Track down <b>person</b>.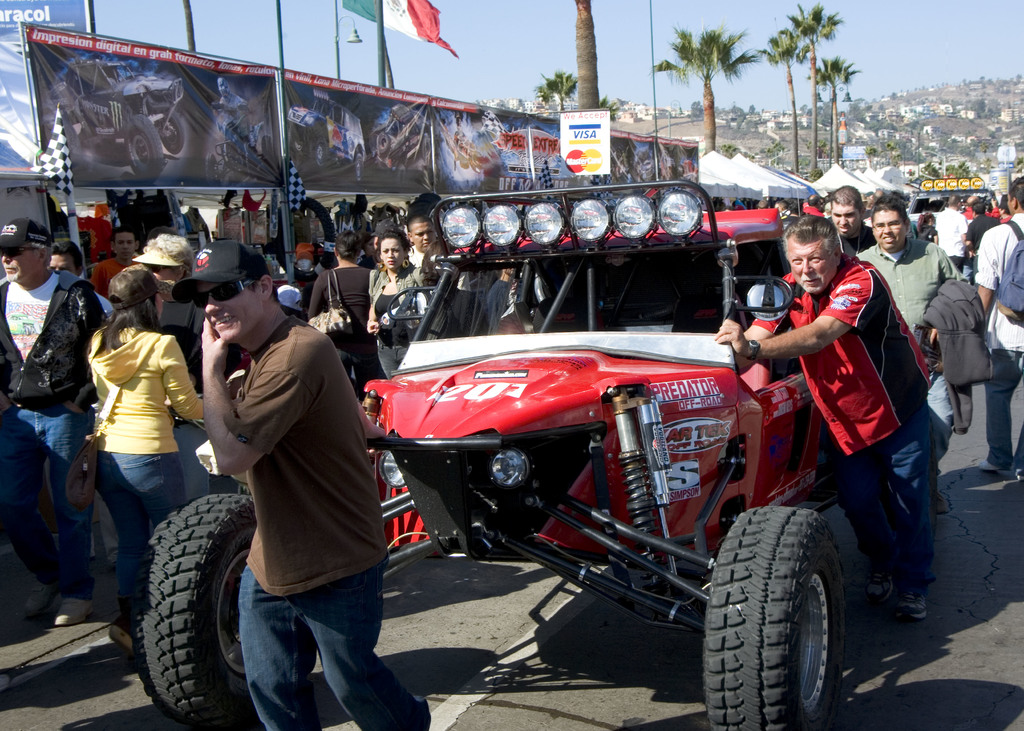
Tracked to BBox(851, 193, 962, 508).
